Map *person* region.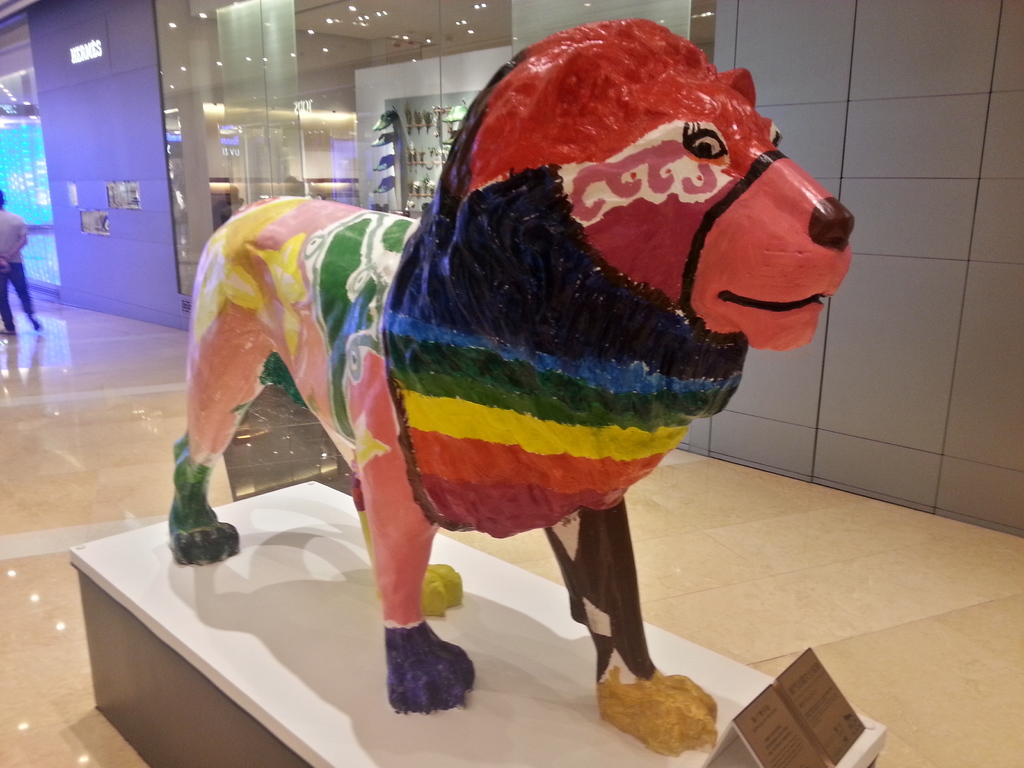
Mapped to 0, 190, 43, 332.
